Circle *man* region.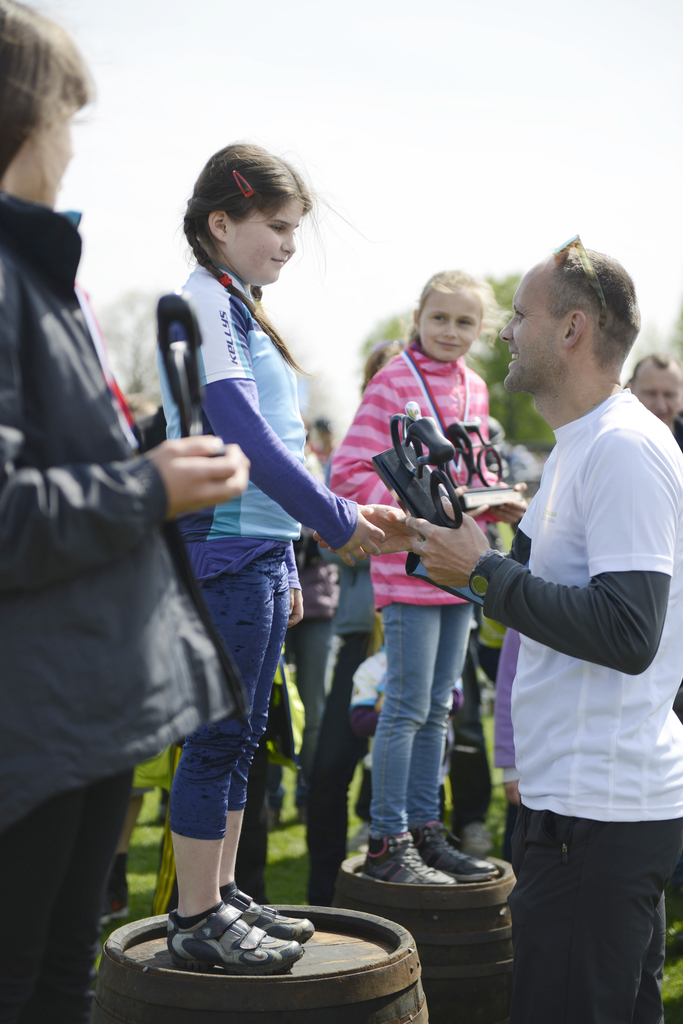
Region: l=453, t=219, r=676, b=1001.
